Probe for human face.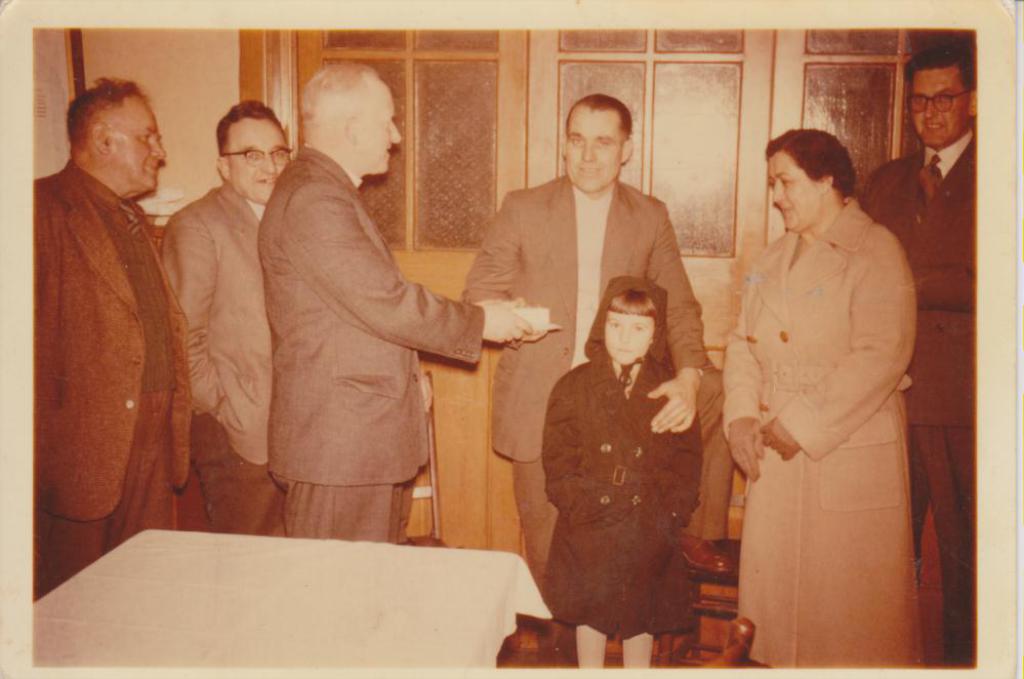
Probe result: Rect(355, 78, 405, 182).
